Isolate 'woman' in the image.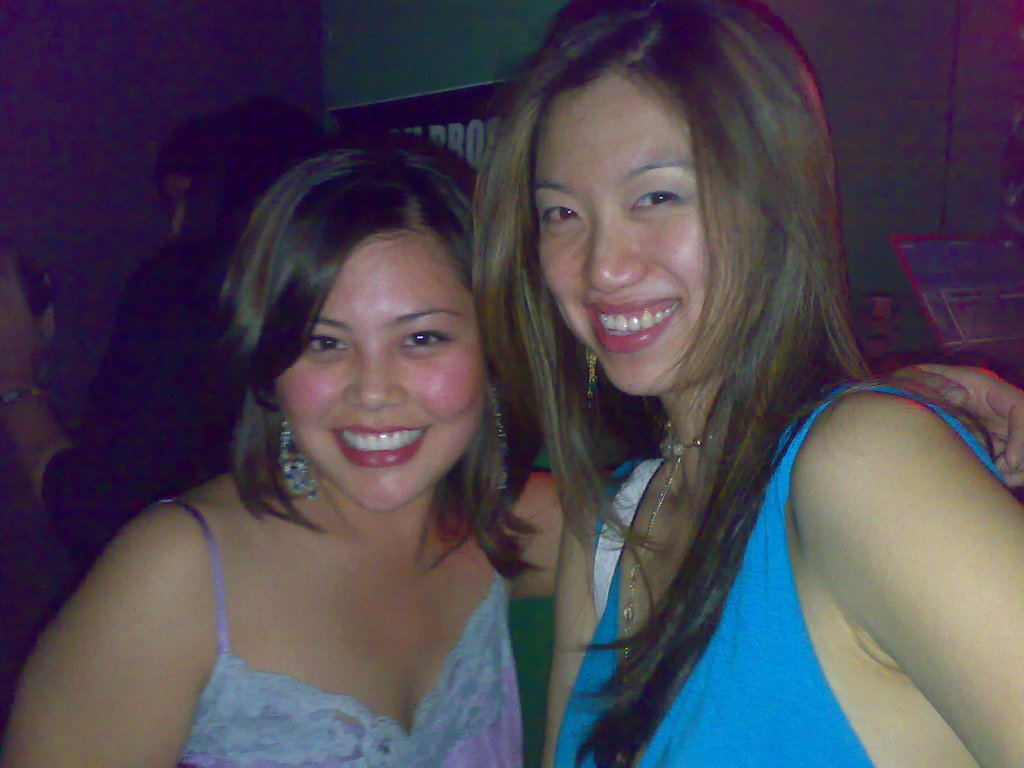
Isolated region: BBox(36, 101, 548, 767).
